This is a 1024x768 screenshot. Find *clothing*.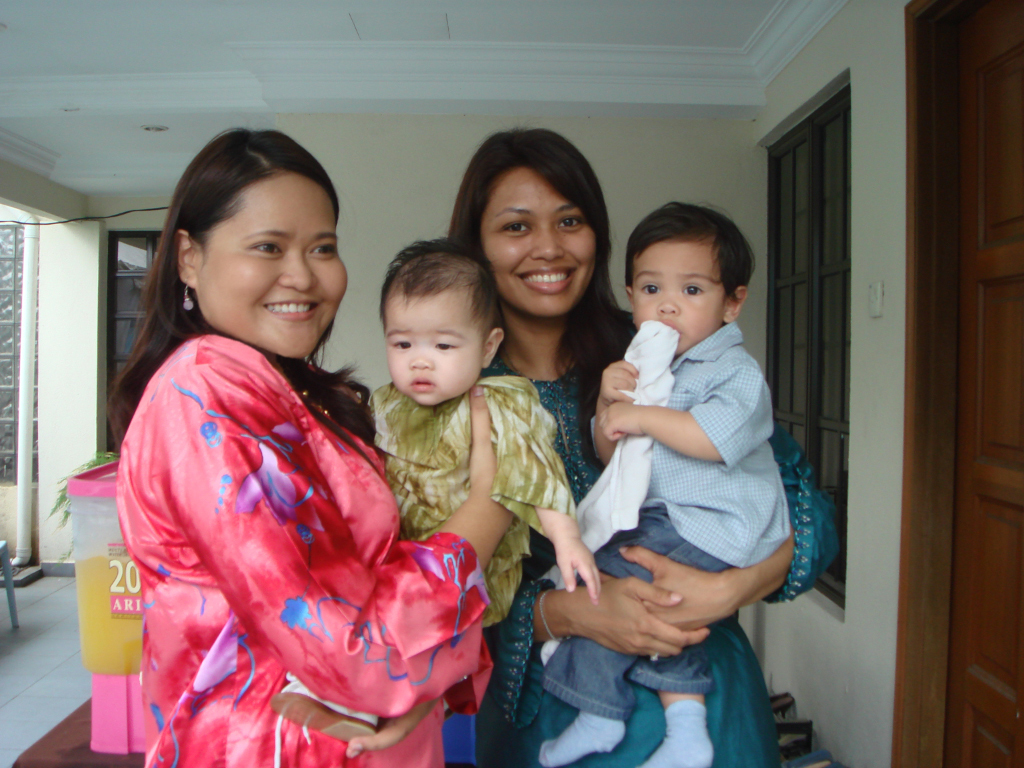
Bounding box: detection(369, 375, 575, 652).
